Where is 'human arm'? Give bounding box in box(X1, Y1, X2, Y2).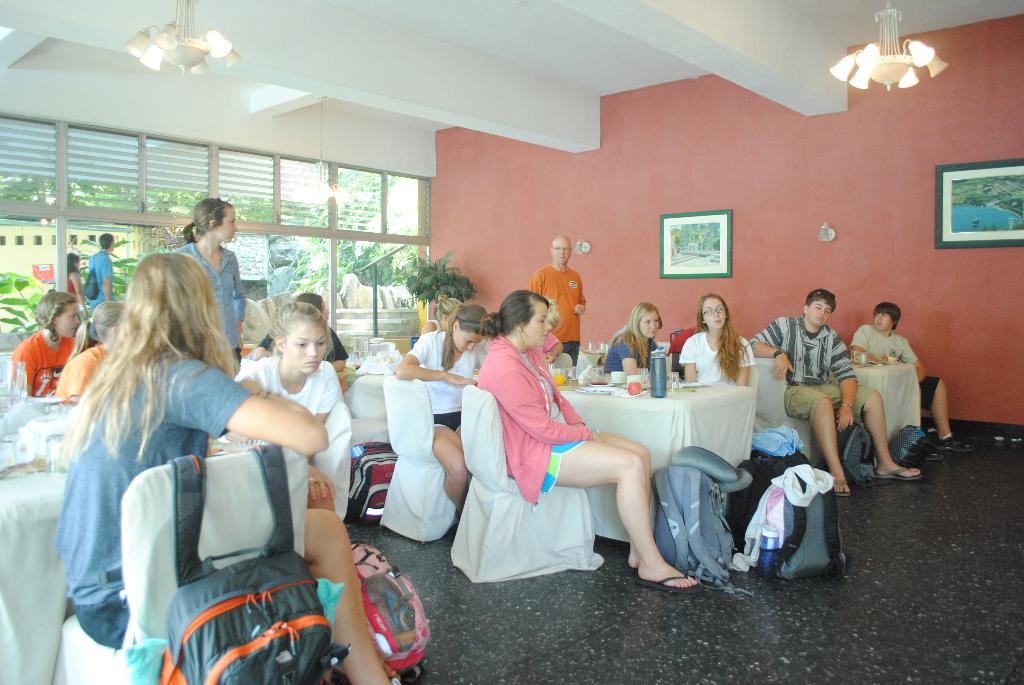
box(483, 351, 593, 447).
